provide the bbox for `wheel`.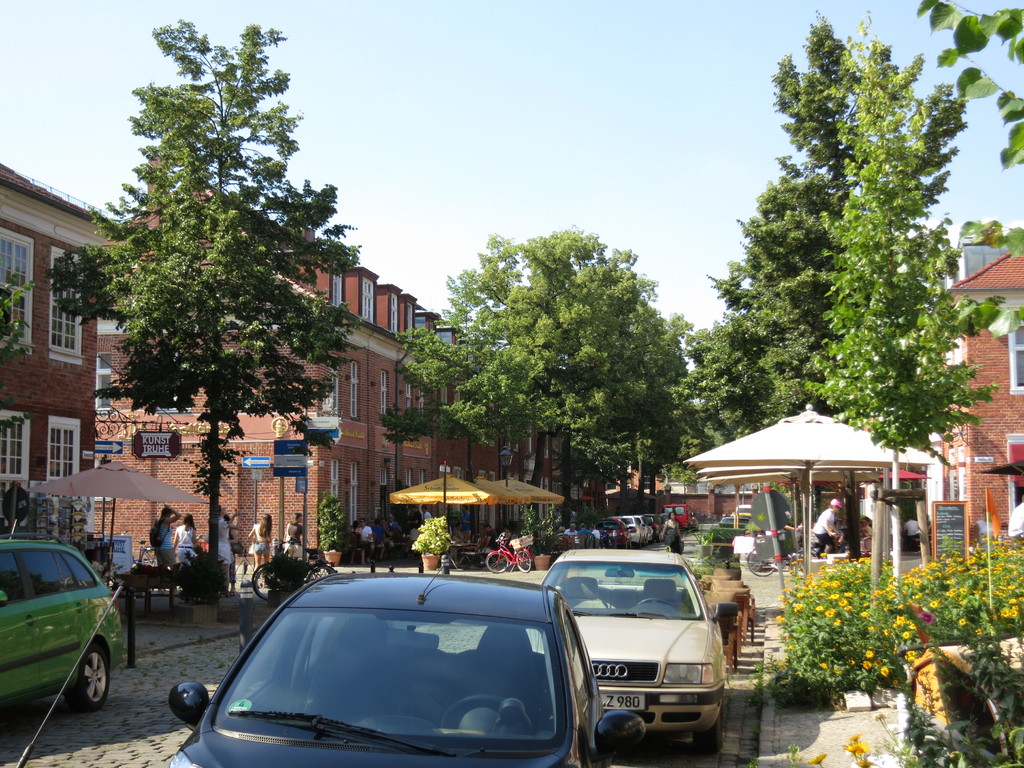
rect(746, 545, 778, 575).
